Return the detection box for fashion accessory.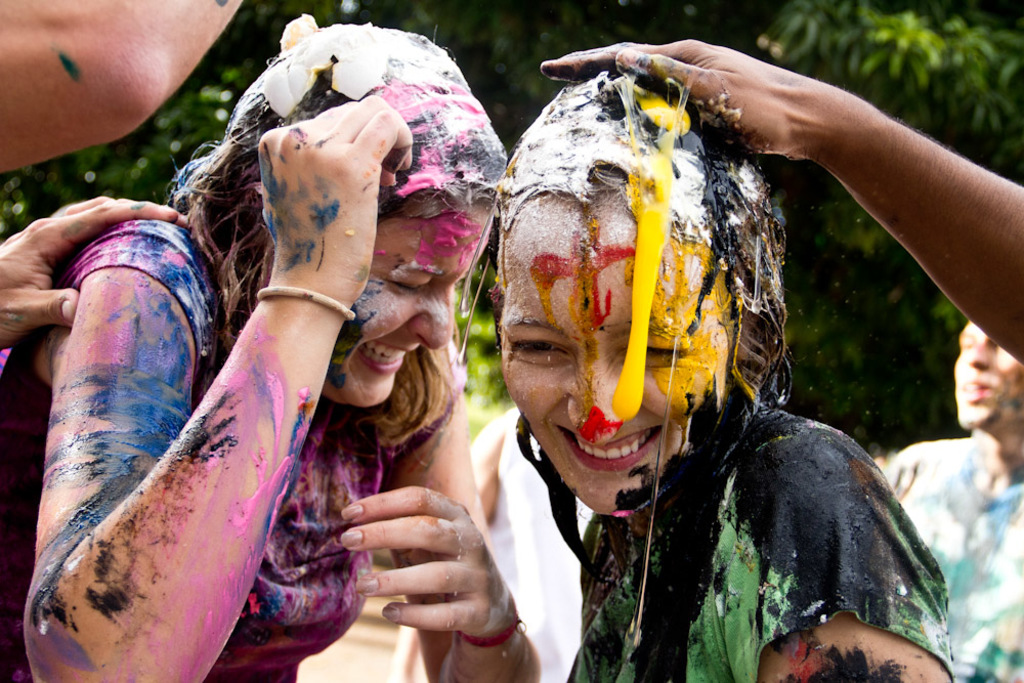
255 286 358 322.
